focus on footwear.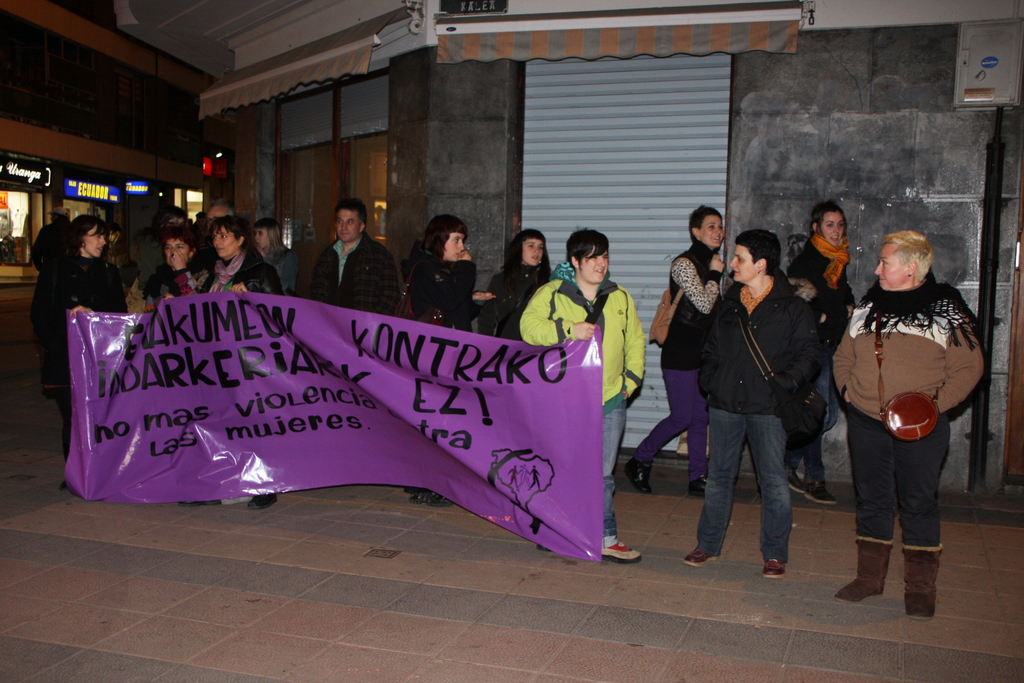
Focused at 751:557:783:582.
